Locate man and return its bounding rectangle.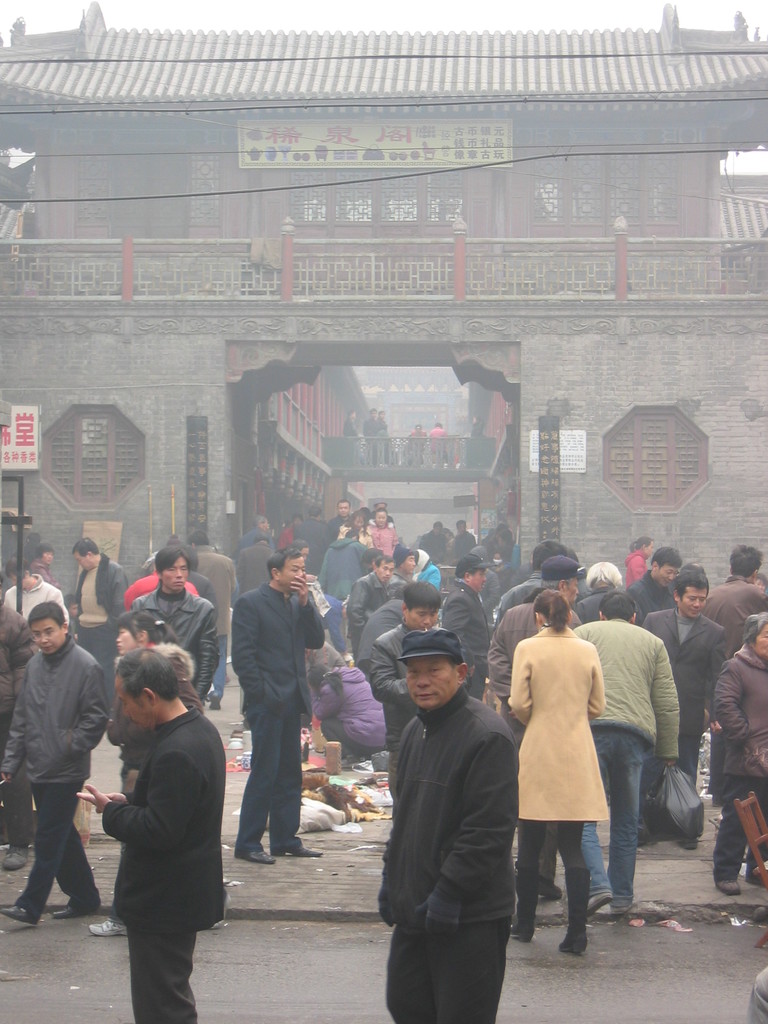
rect(122, 537, 230, 694).
